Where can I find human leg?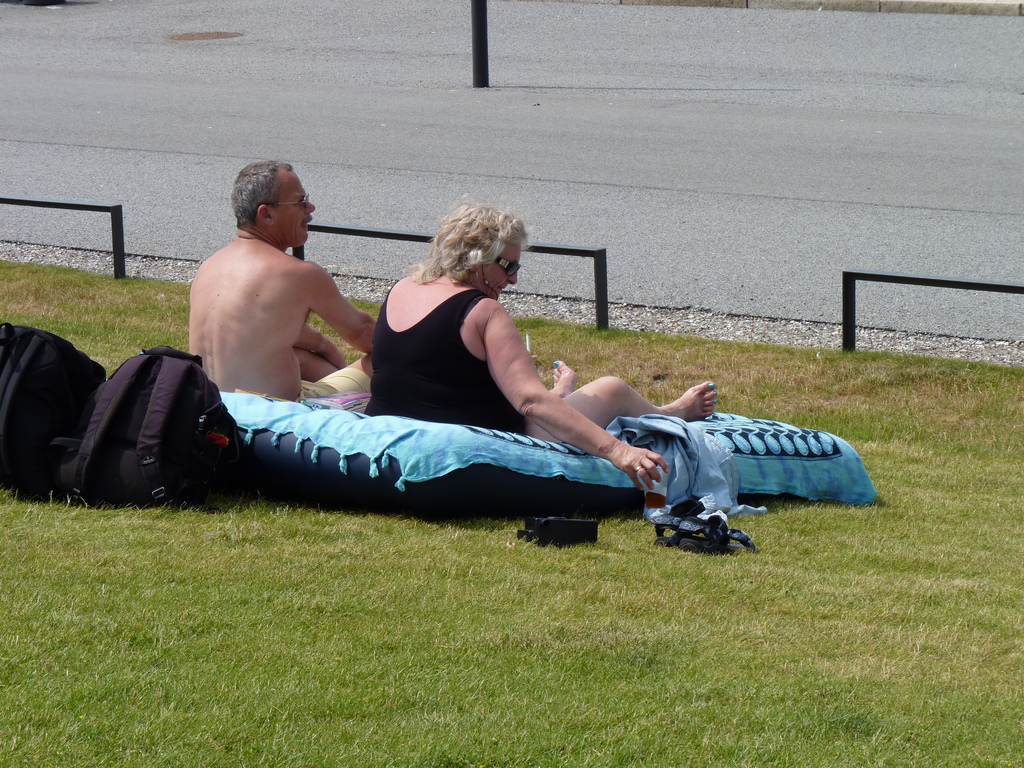
You can find it at Rect(291, 346, 340, 380).
